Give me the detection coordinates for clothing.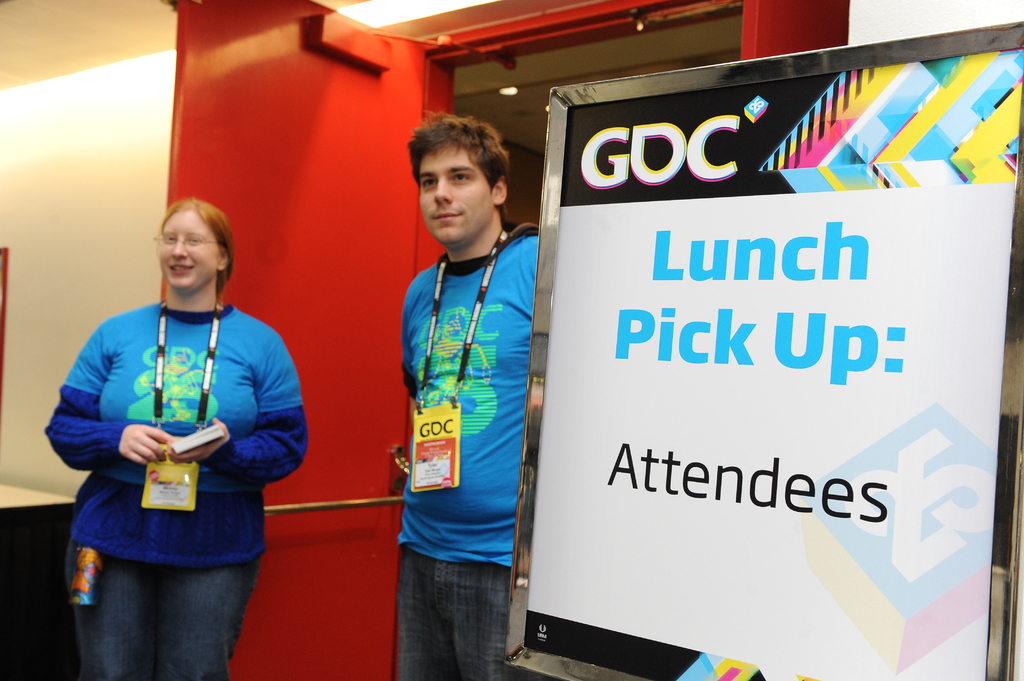
[left=37, top=291, right=318, bottom=680].
